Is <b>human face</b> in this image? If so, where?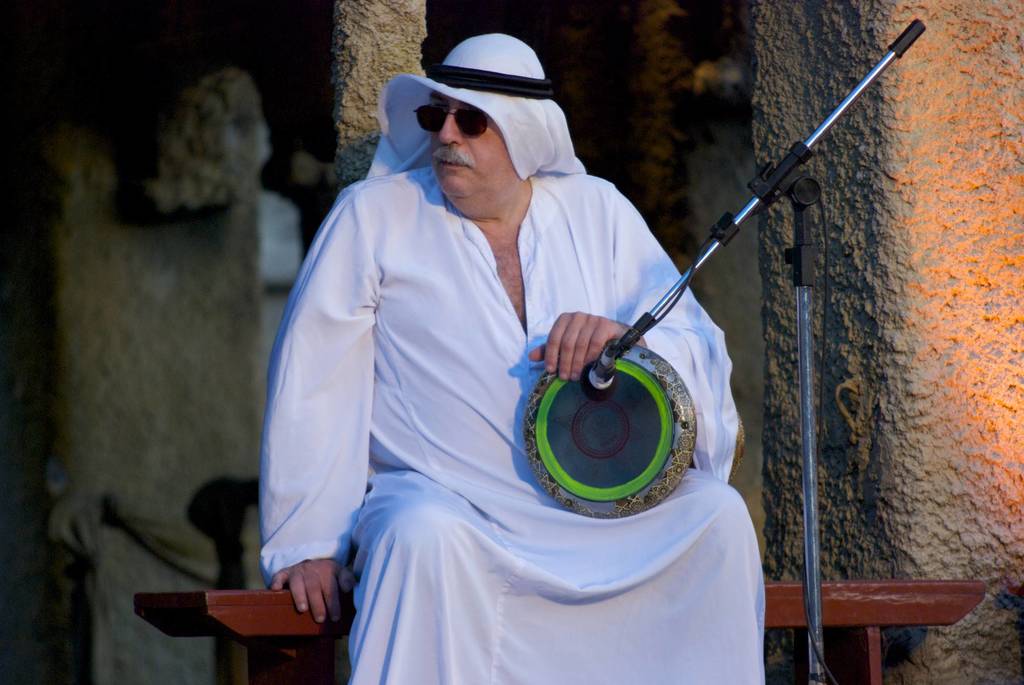
Yes, at bbox(417, 95, 506, 203).
